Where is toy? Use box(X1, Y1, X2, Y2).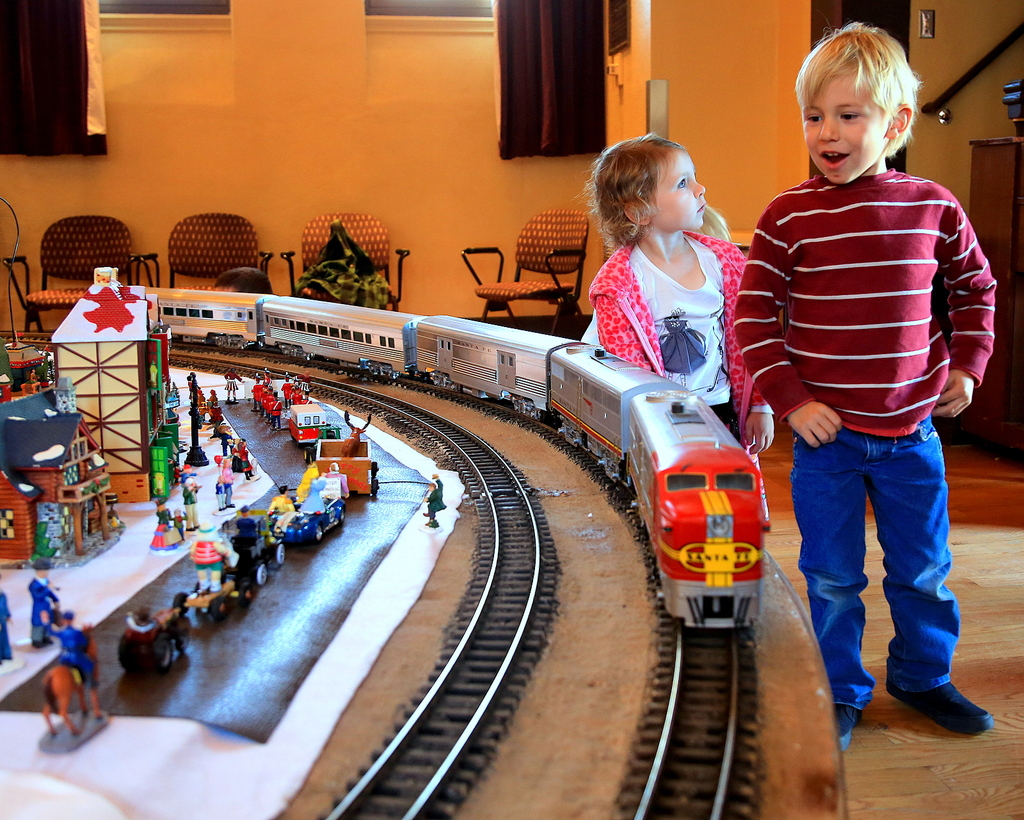
box(302, 415, 402, 513).
